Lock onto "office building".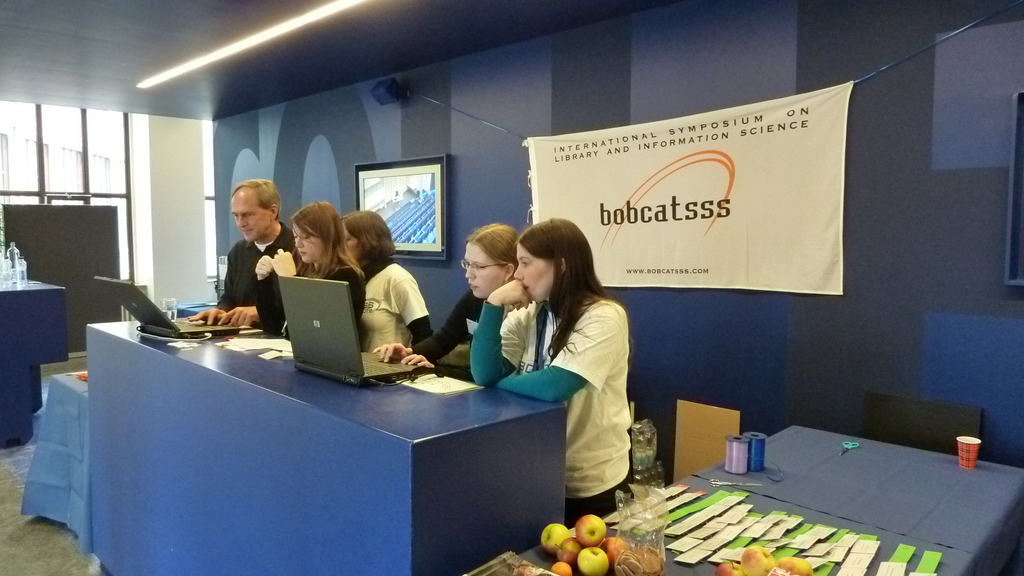
Locked: bbox=[0, 29, 967, 575].
